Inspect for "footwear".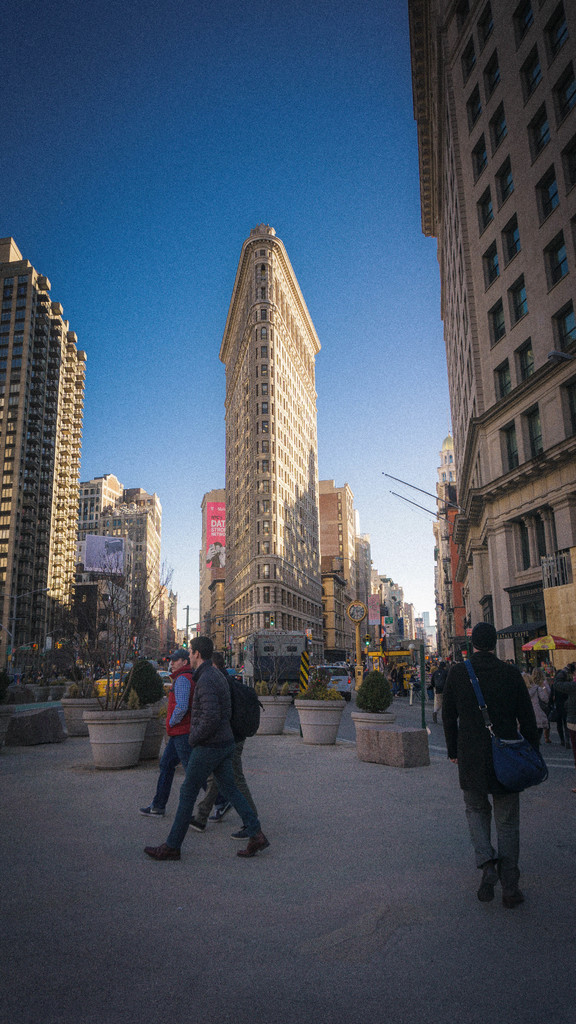
Inspection: <region>193, 825, 205, 830</region>.
